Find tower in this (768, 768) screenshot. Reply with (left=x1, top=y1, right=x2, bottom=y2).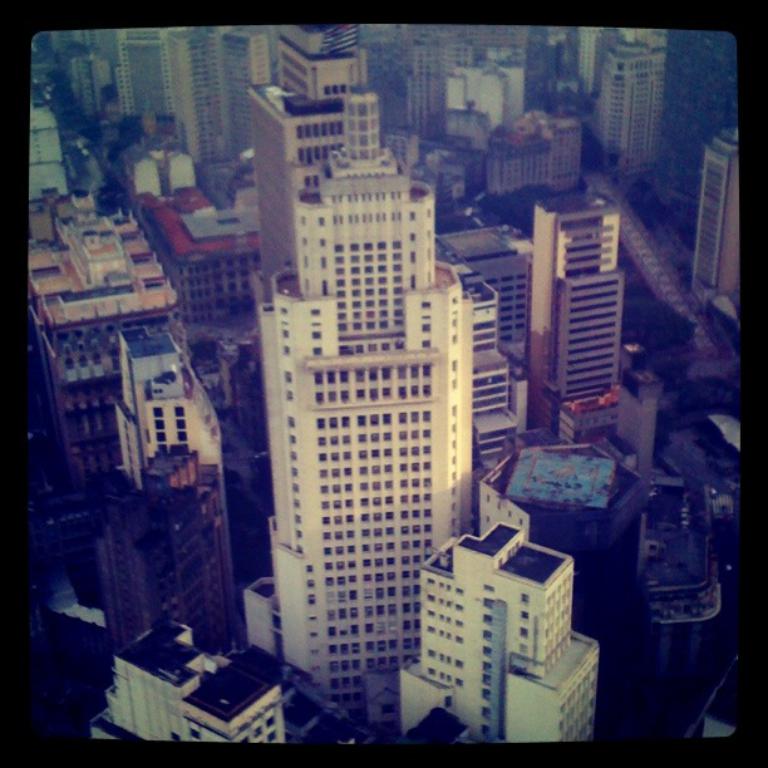
(left=115, top=21, right=205, bottom=166).
